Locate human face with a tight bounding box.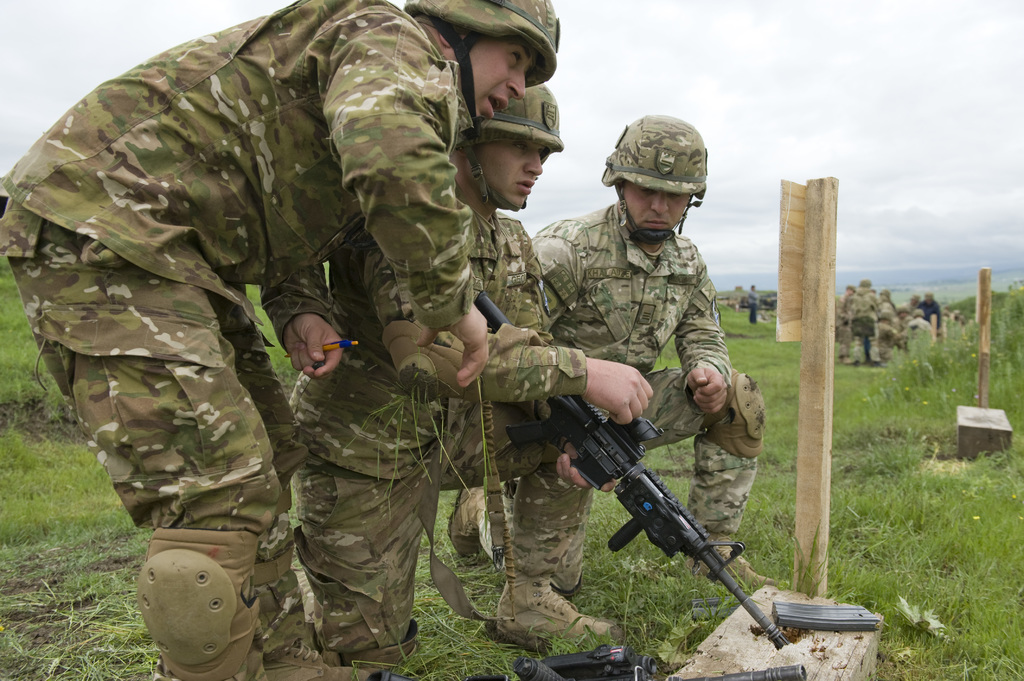
locate(620, 186, 692, 230).
